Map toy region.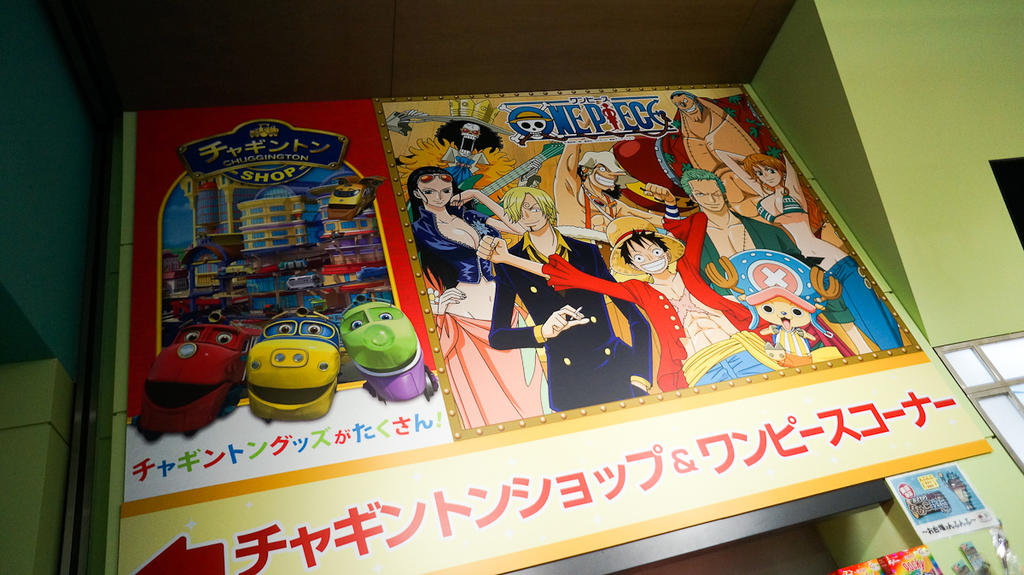
Mapped to (x1=135, y1=317, x2=263, y2=447).
